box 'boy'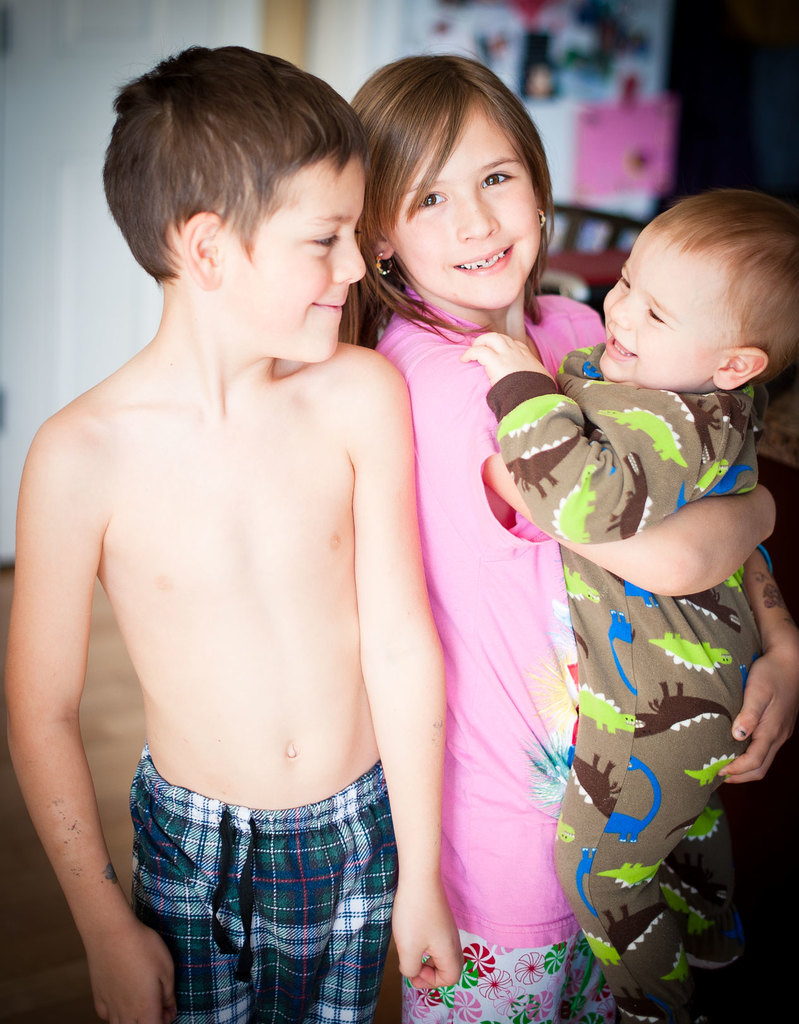
left=460, top=187, right=798, bottom=1023
